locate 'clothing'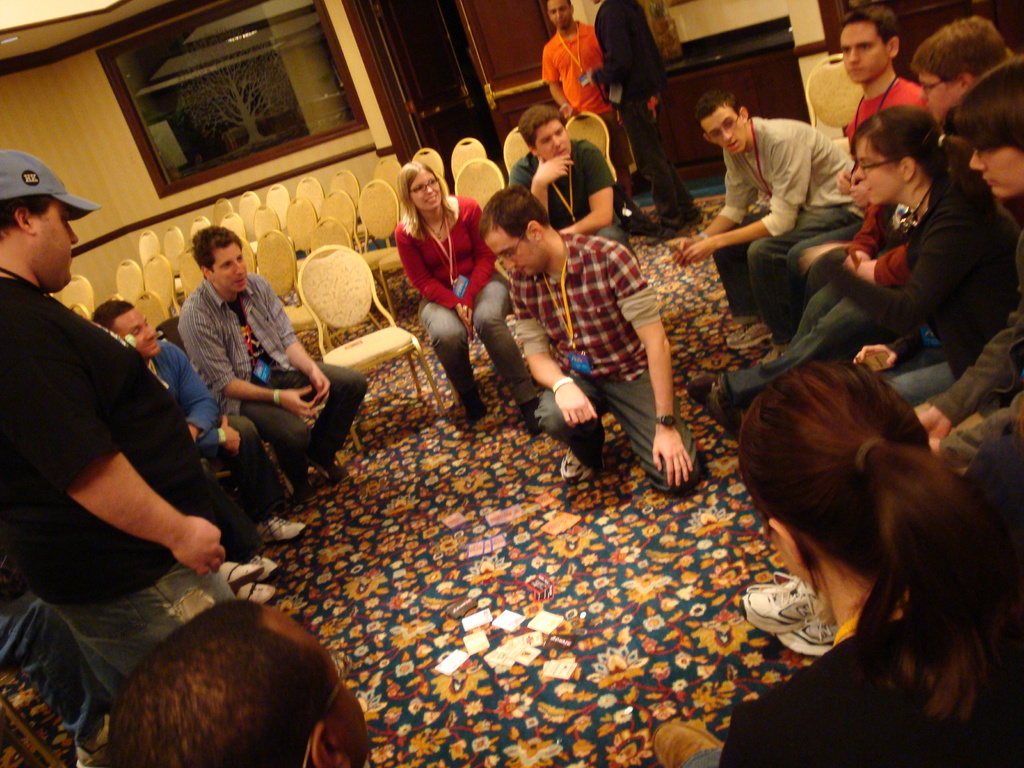
left=0, top=275, right=201, bottom=698
